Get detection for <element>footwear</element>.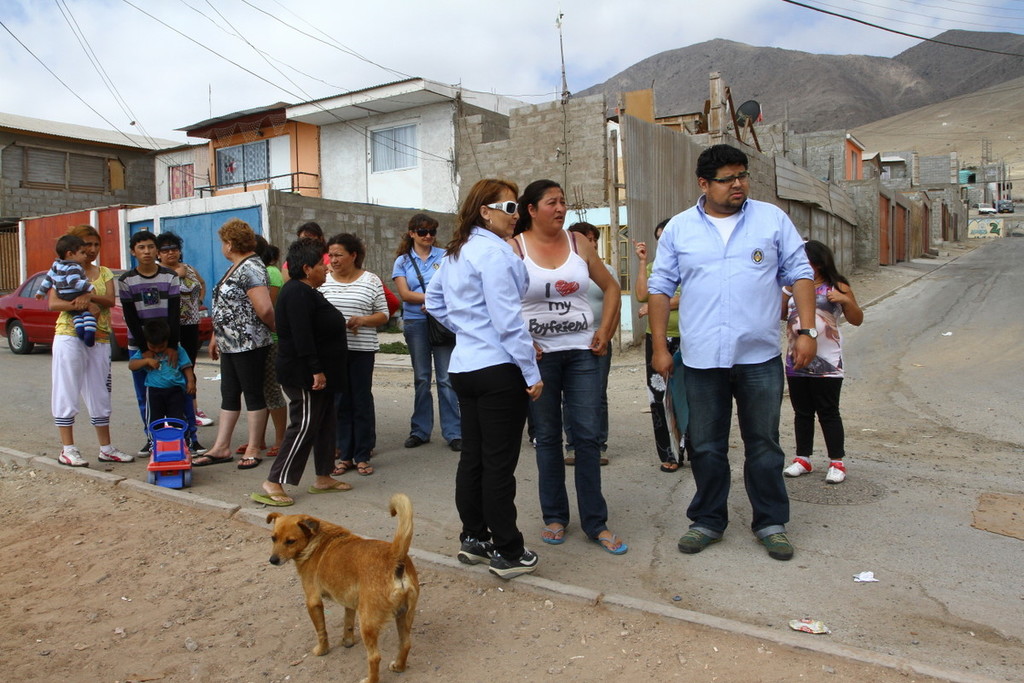
Detection: (x1=829, y1=458, x2=850, y2=486).
